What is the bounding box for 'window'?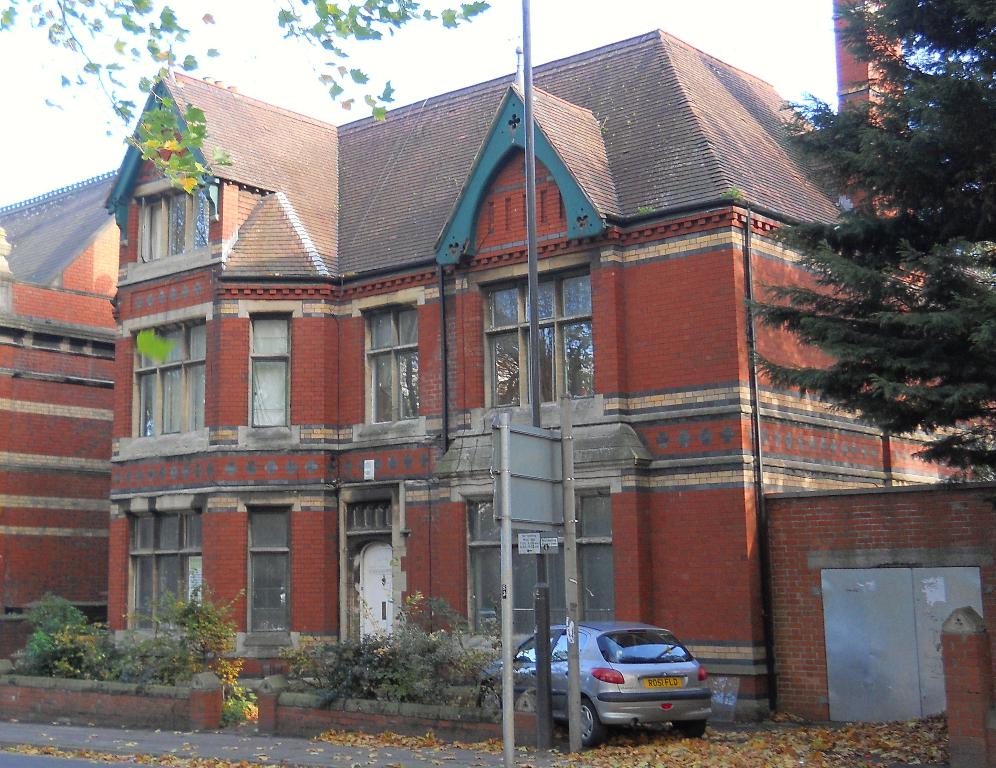
box(562, 268, 594, 398).
